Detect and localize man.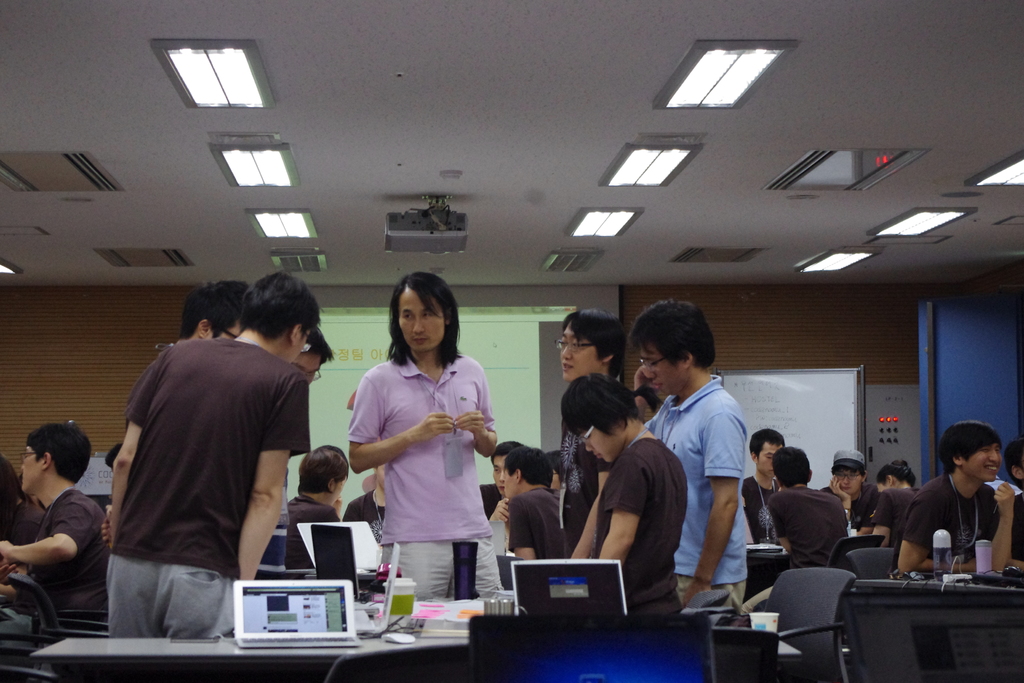
Localized at pyautogui.locateOnScreen(288, 441, 348, 563).
